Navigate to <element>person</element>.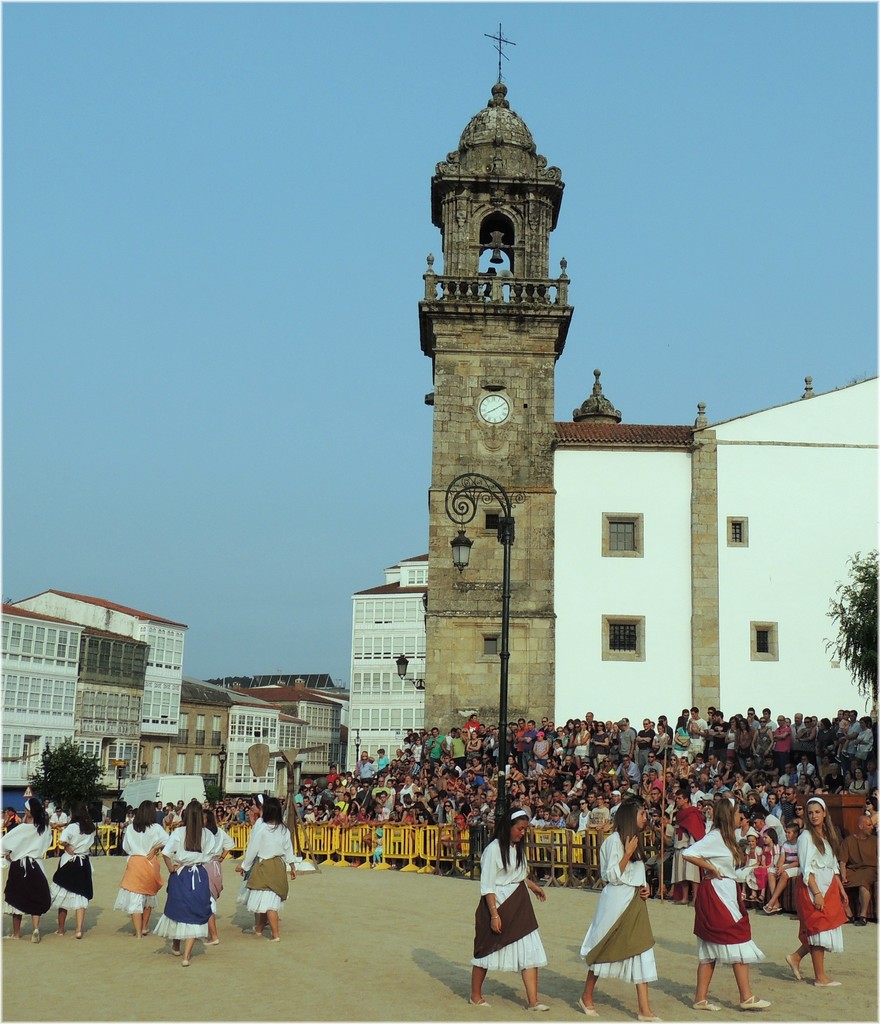
Navigation target: x1=205 y1=810 x2=236 y2=938.
